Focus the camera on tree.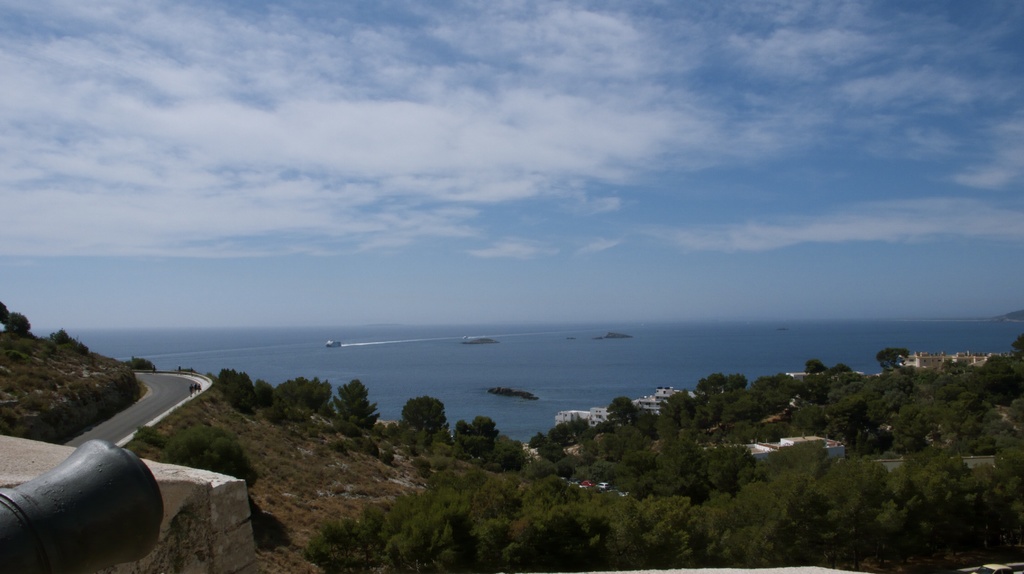
Focus region: (48,327,90,356).
